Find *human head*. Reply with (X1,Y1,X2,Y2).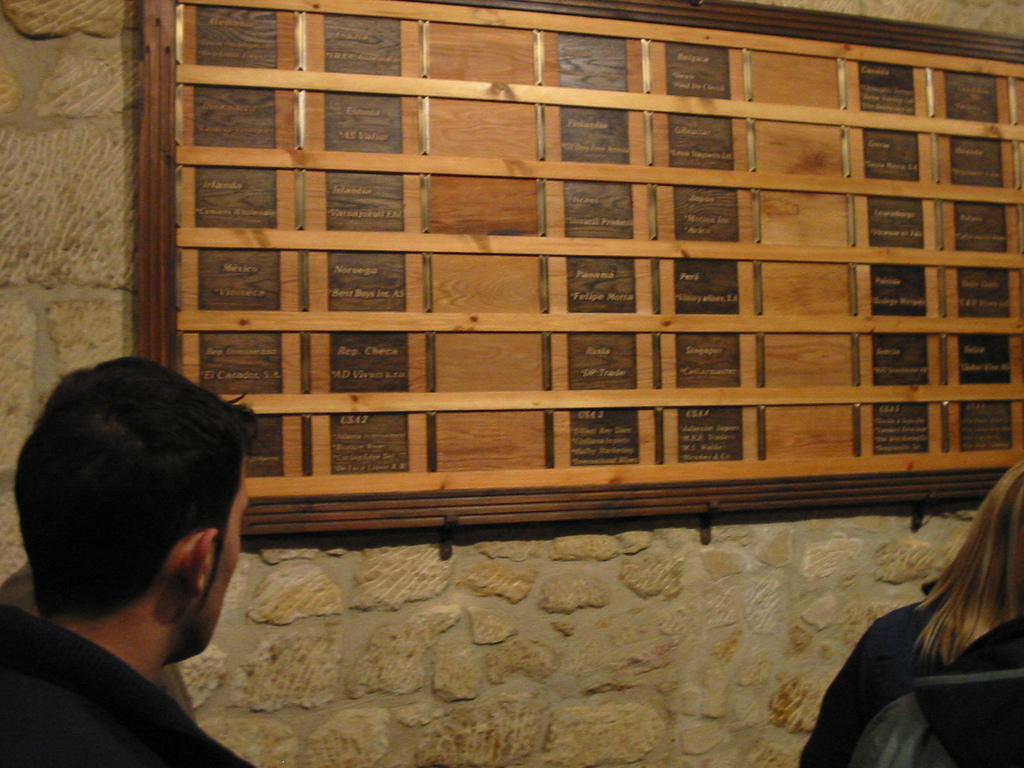
(940,463,1023,628).
